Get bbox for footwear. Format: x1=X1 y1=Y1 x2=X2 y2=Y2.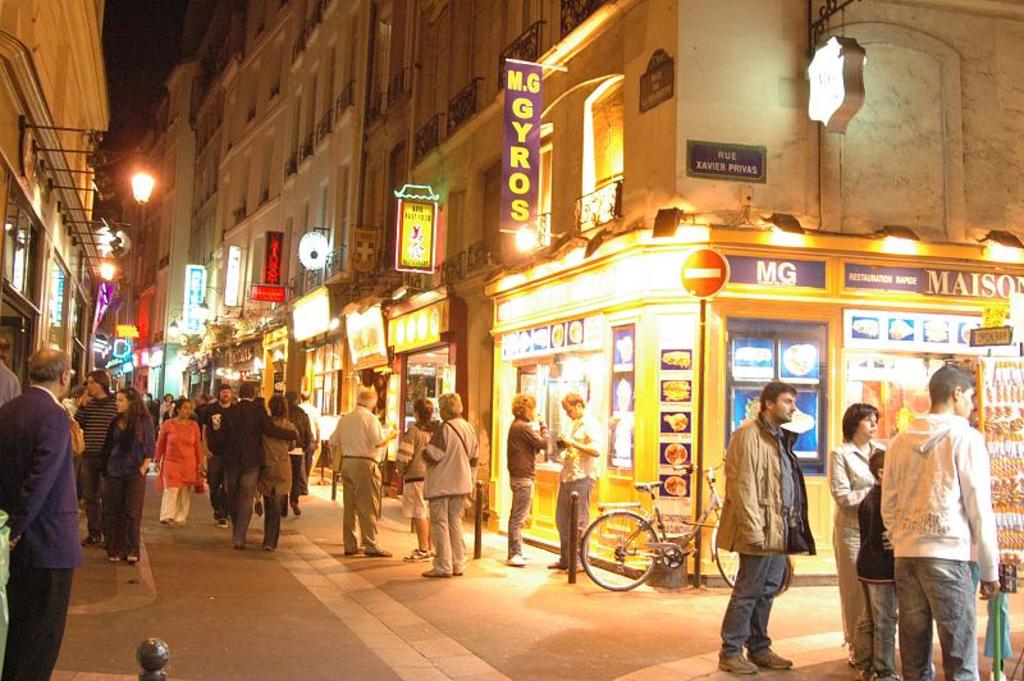
x1=251 y1=502 x2=265 y2=516.
